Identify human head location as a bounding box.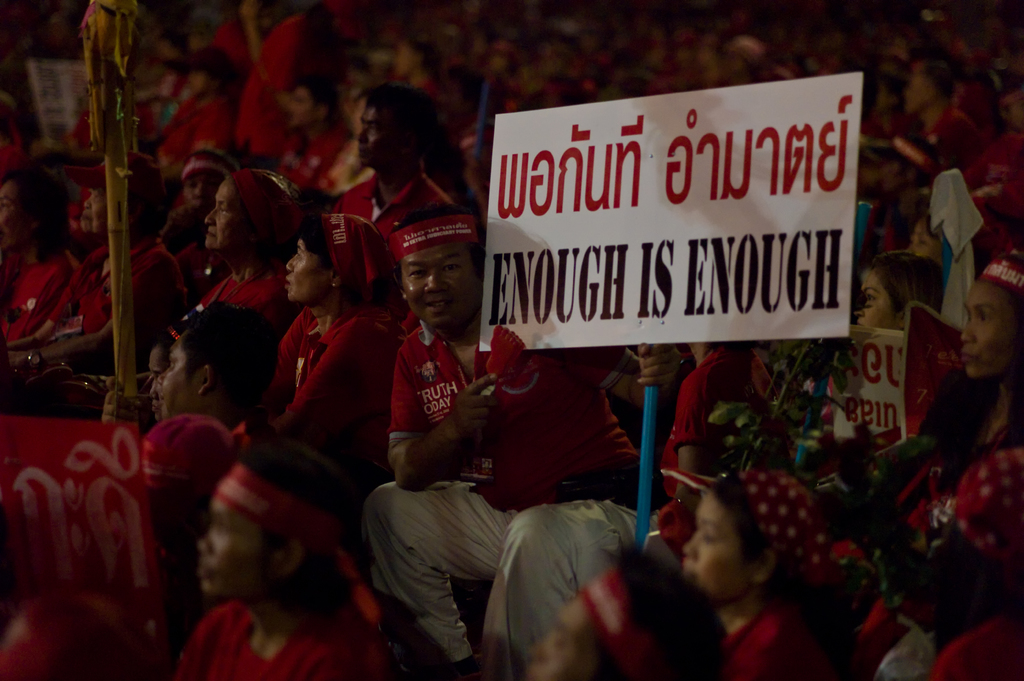
bbox(682, 470, 819, 604).
